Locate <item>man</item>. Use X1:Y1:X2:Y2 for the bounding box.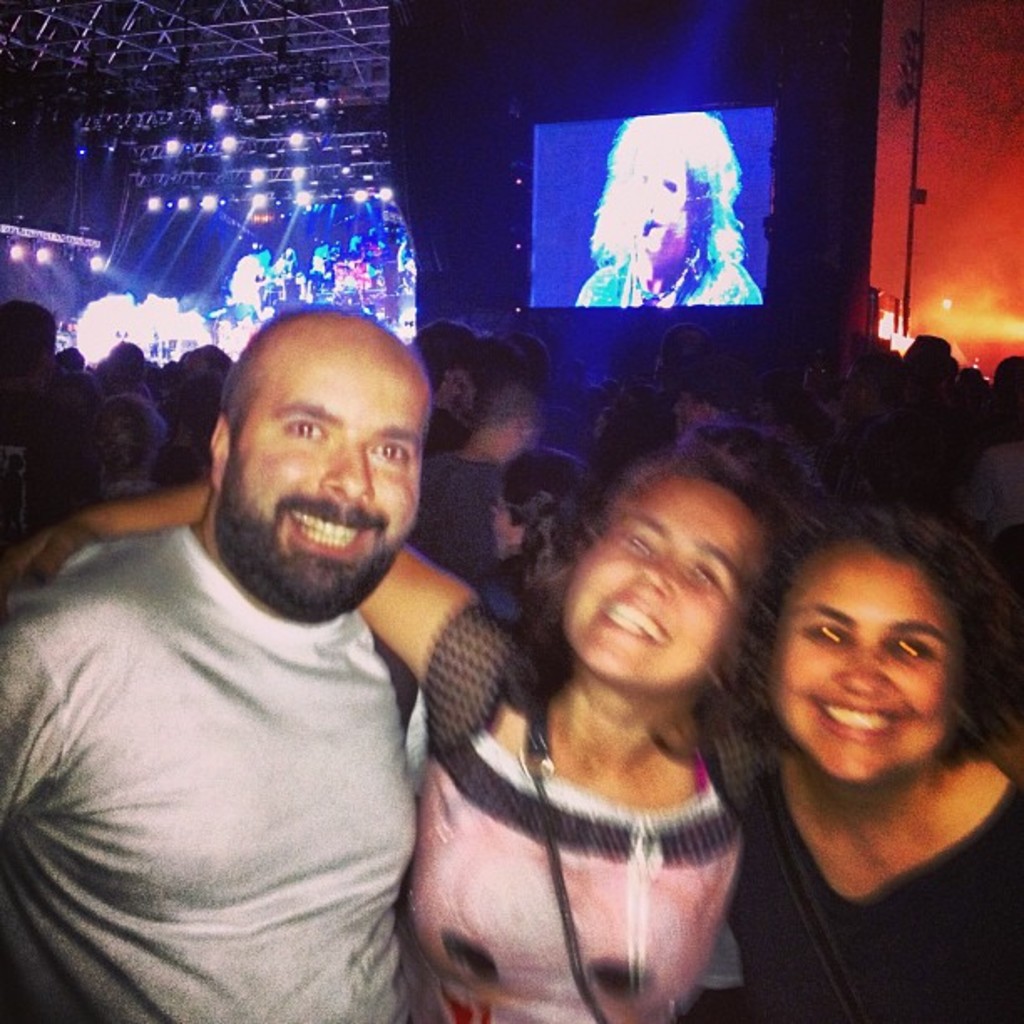
666:356:751:437.
